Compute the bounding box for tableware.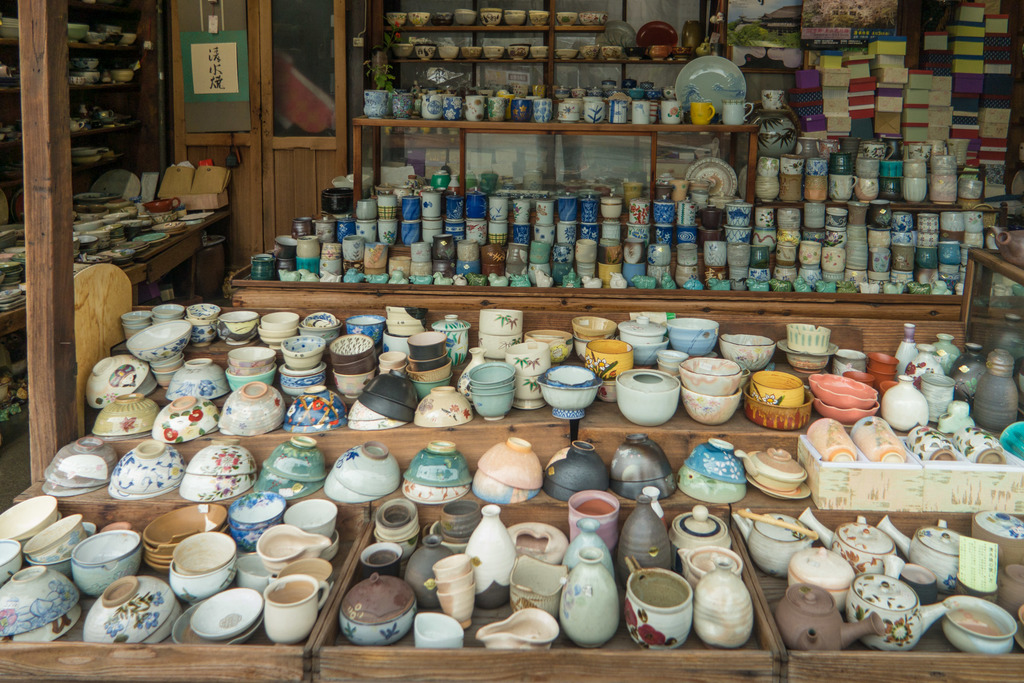
x1=596, y1=243, x2=624, y2=265.
